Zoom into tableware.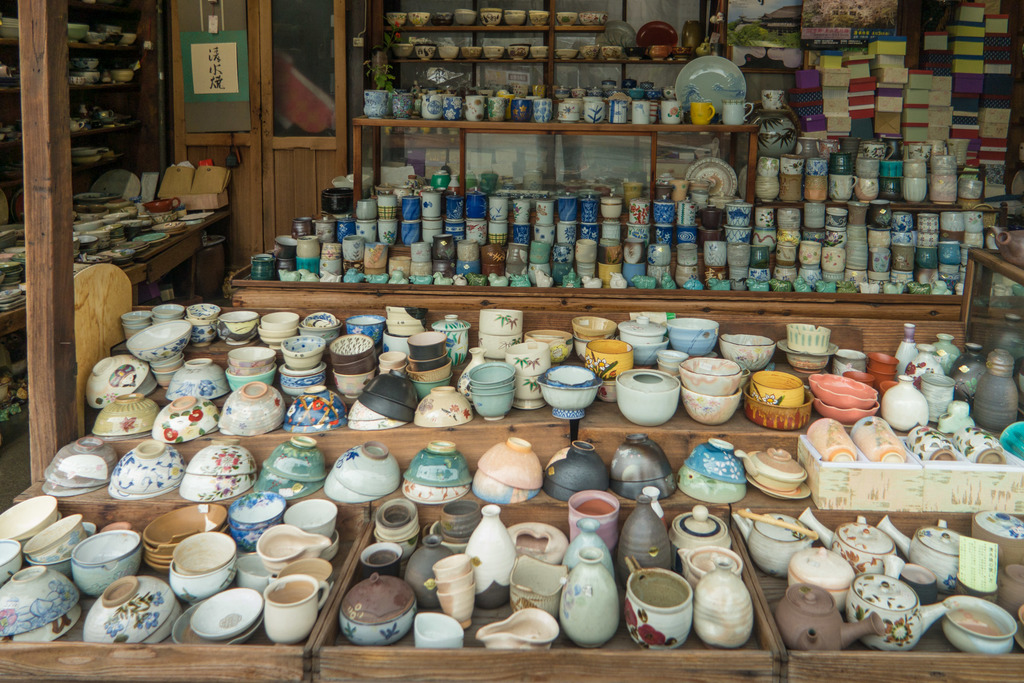
Zoom target: [596,20,638,46].
